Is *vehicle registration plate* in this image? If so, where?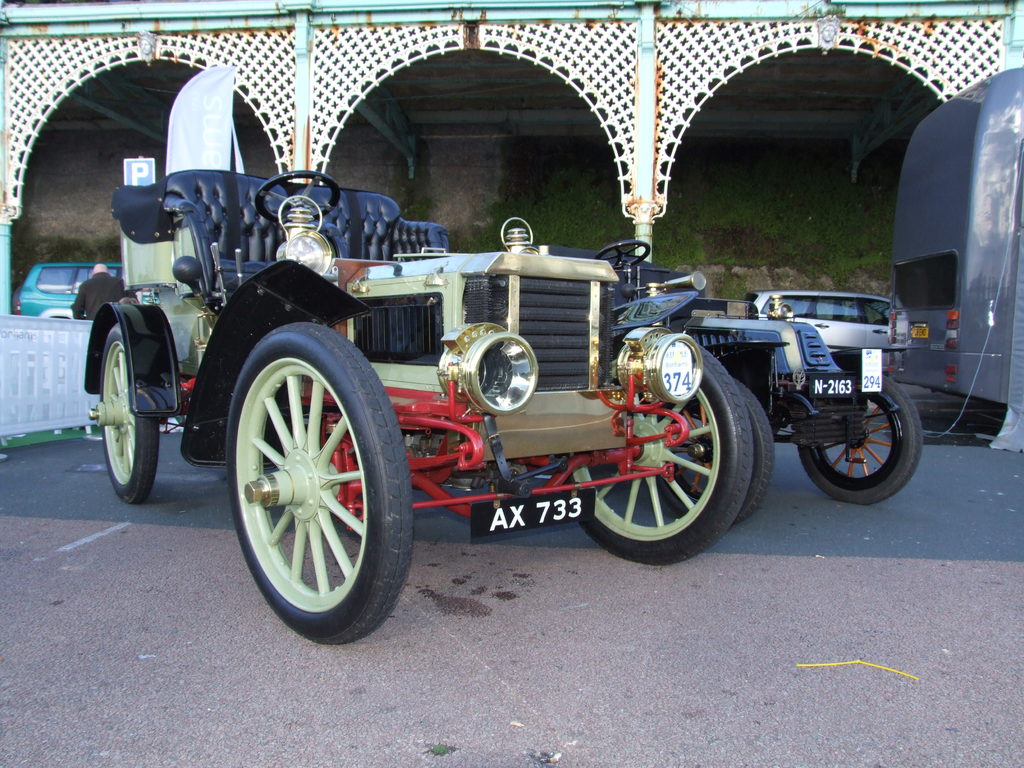
Yes, at (left=471, top=497, right=591, bottom=530).
